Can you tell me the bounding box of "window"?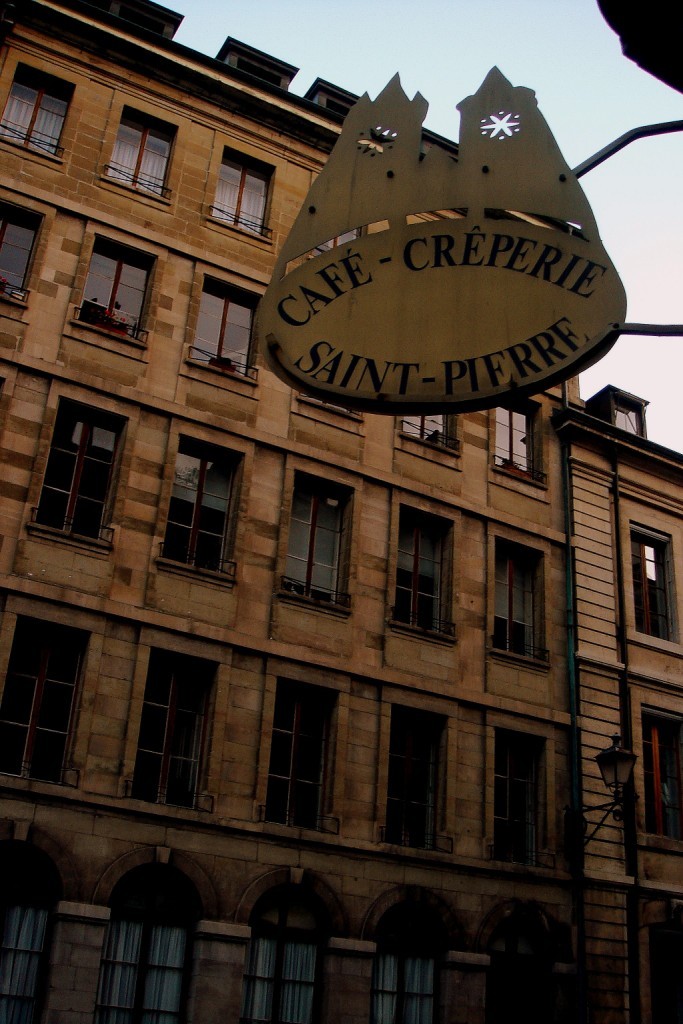
[left=7, top=72, right=85, bottom=171].
